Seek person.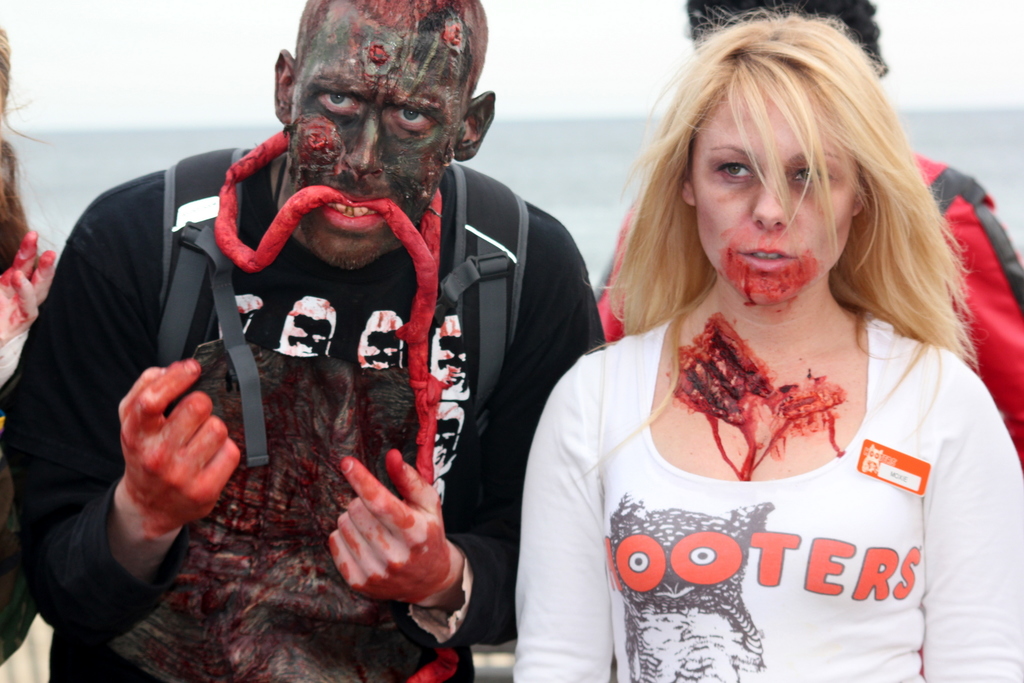
BBox(589, 0, 1023, 466).
